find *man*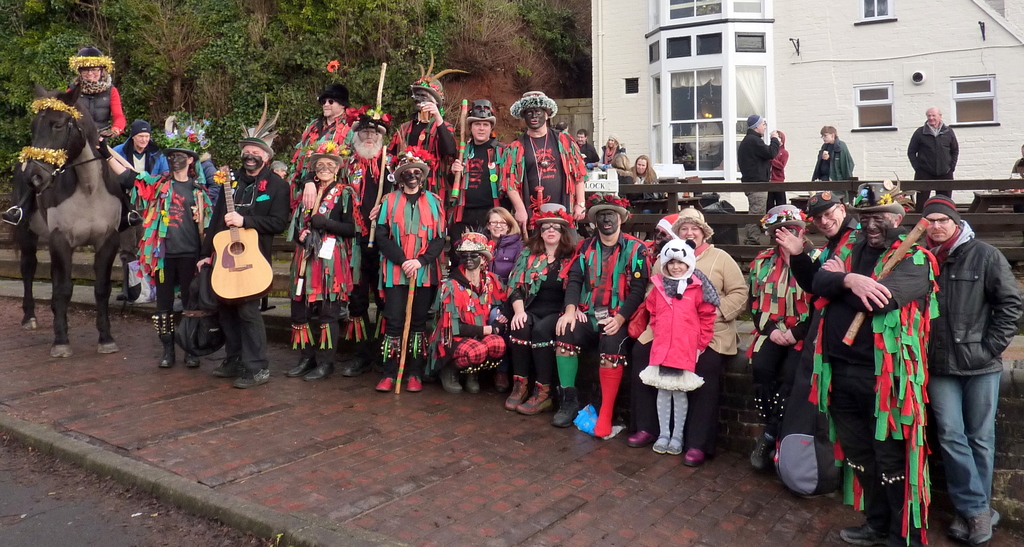
l=909, t=195, r=1023, b=546
